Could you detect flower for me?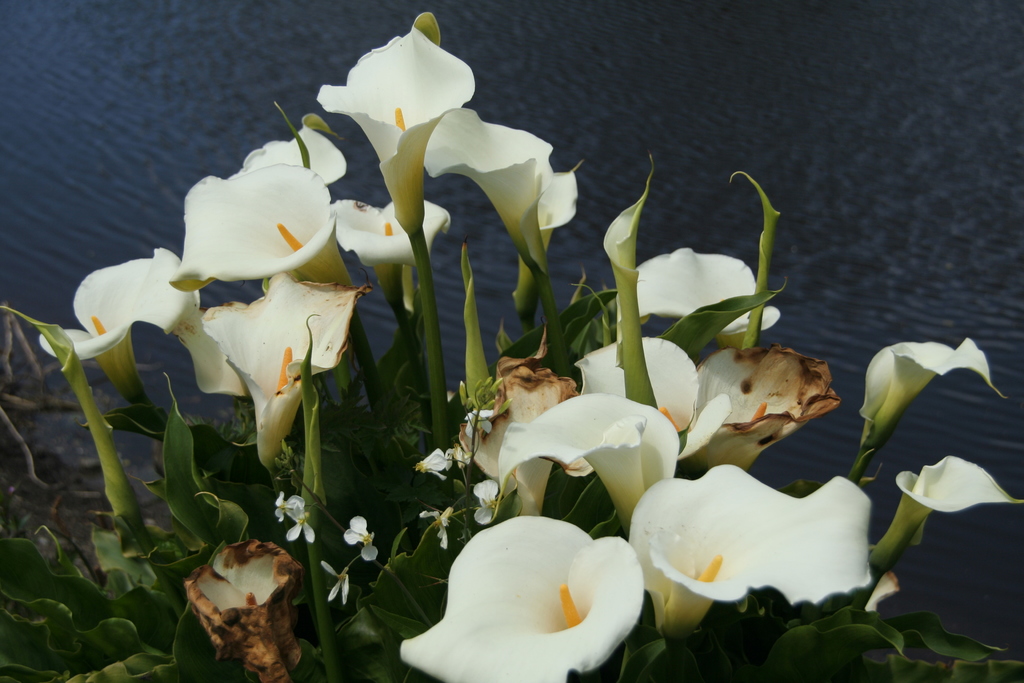
Detection result: {"x1": 871, "y1": 454, "x2": 1023, "y2": 579}.
